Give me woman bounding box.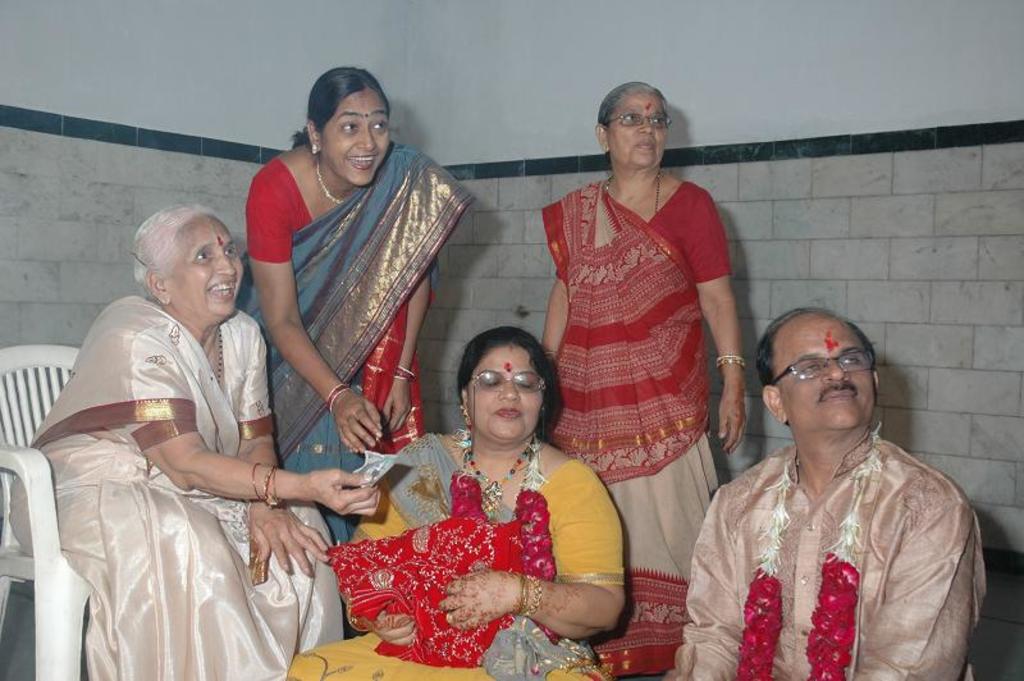
[left=535, top=81, right=754, bottom=680].
